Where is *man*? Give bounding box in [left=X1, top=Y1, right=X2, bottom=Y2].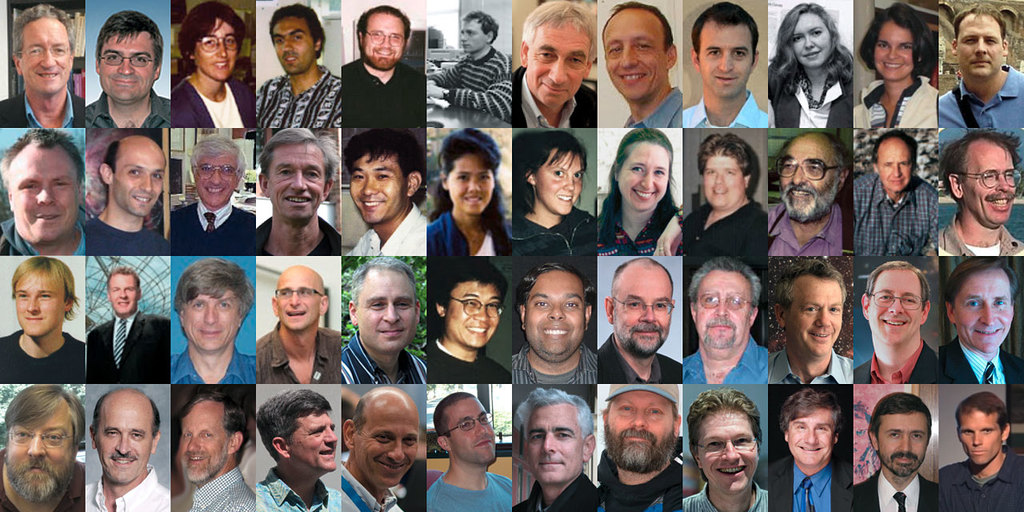
[left=514, top=6, right=599, bottom=131].
